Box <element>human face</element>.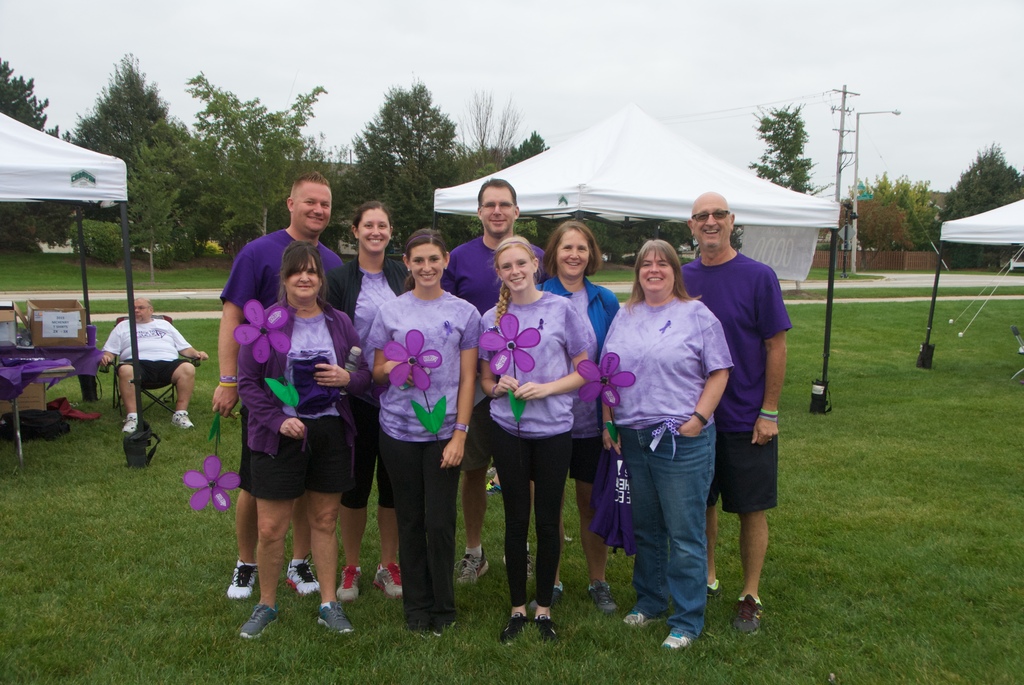
pyautogui.locateOnScreen(283, 255, 323, 299).
